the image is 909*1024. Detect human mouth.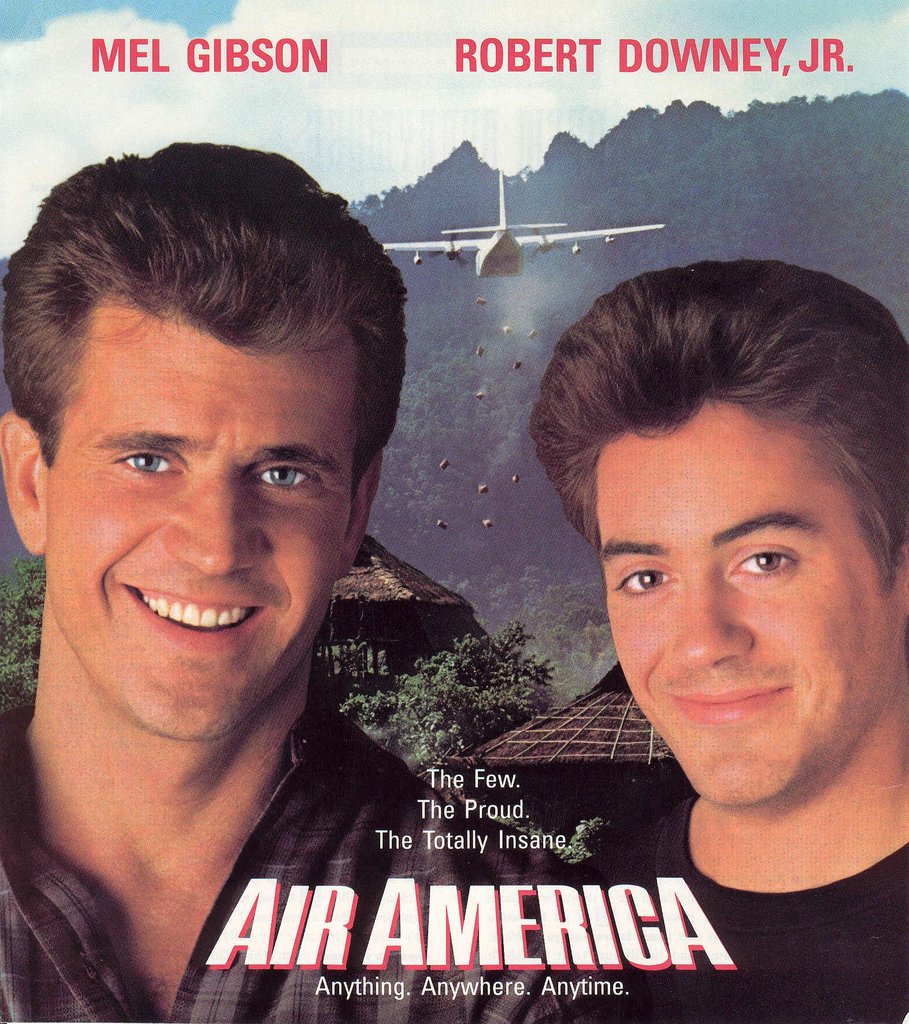
Detection: <bbox>124, 580, 270, 649</bbox>.
